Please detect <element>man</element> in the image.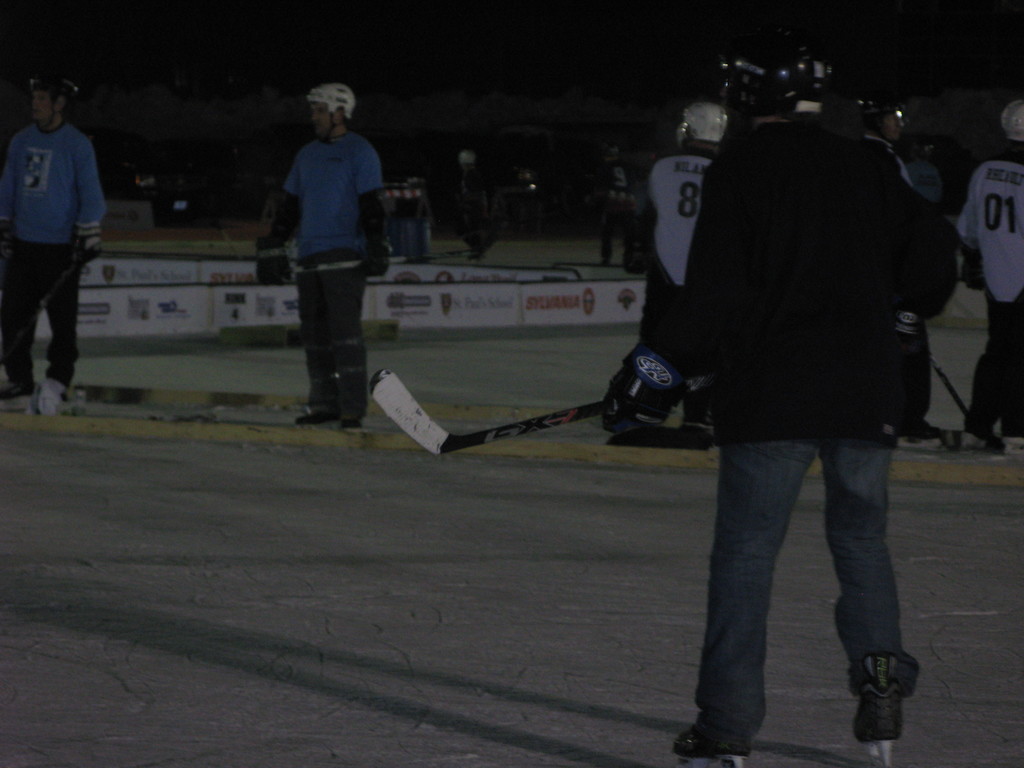
select_region(251, 79, 397, 441).
